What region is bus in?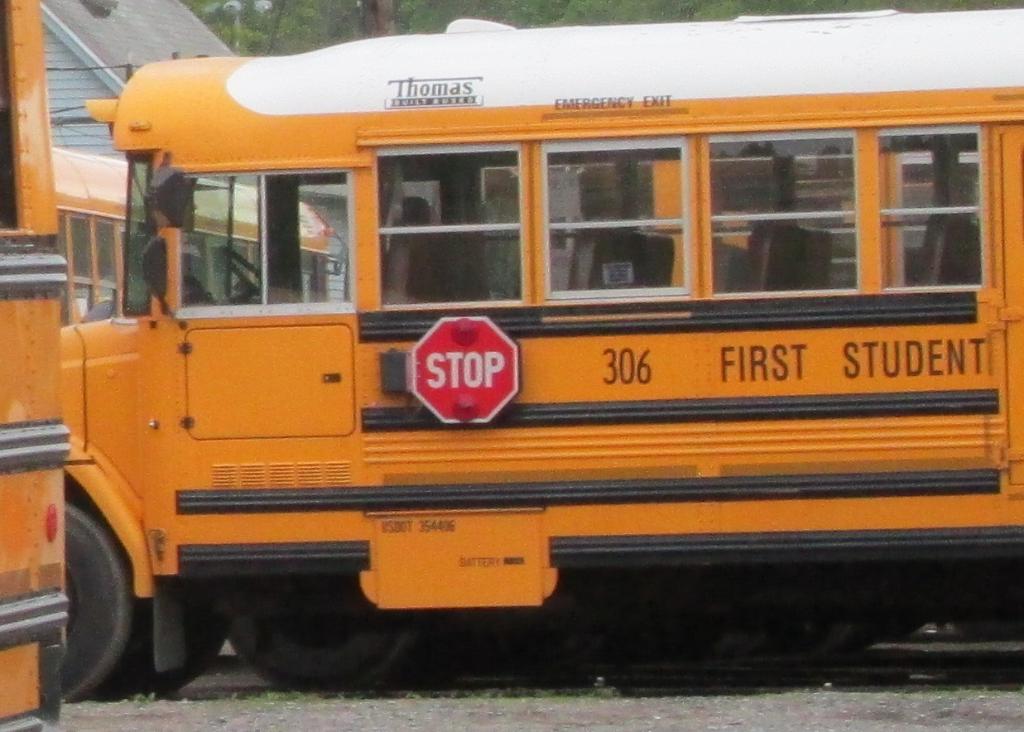
rect(0, 0, 69, 731).
